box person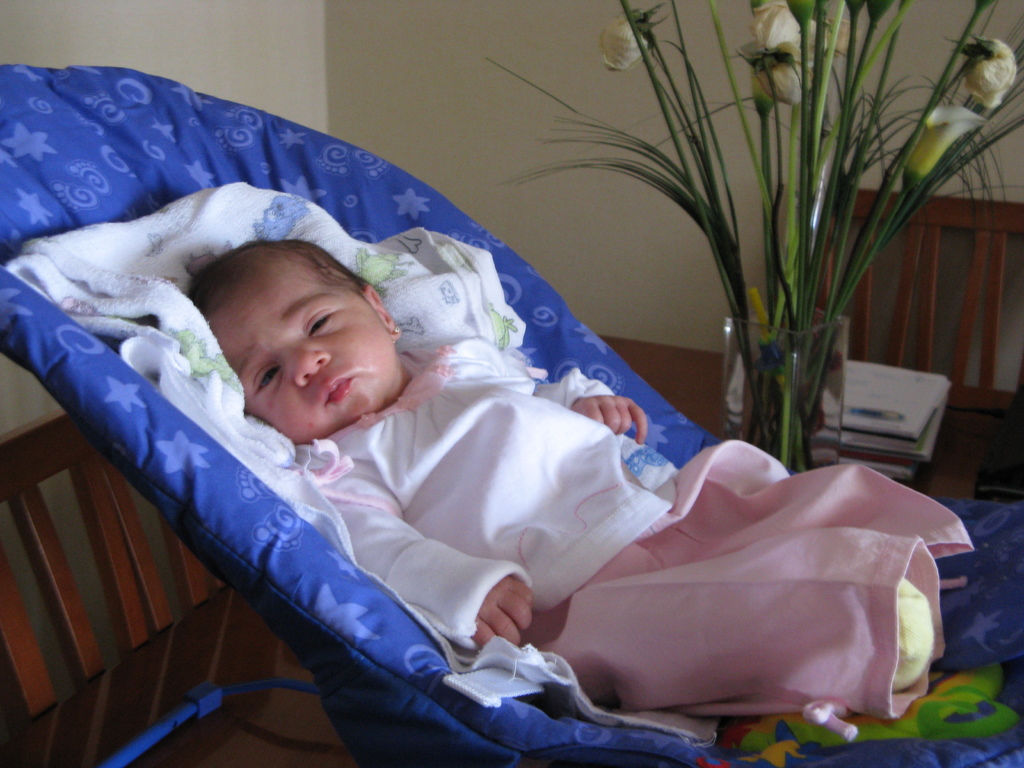
<box>194,236,972,715</box>
